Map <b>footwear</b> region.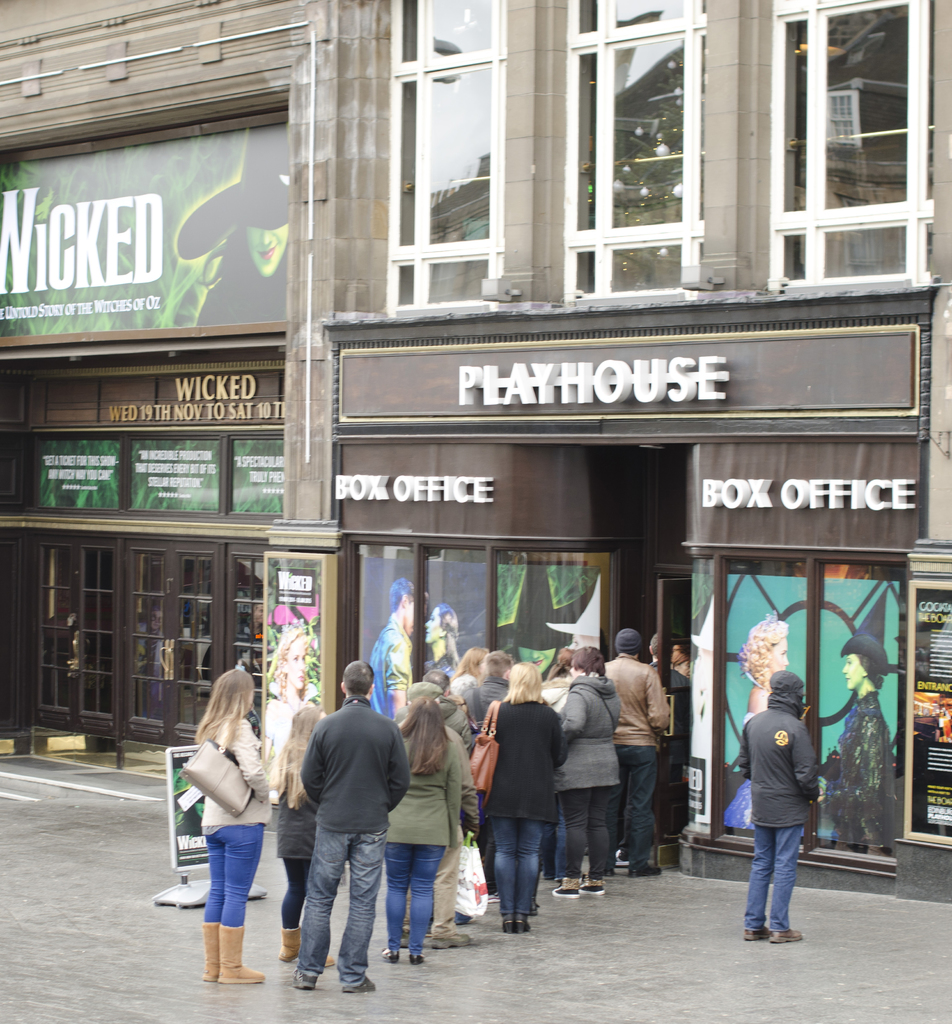
Mapped to (516,915,533,932).
